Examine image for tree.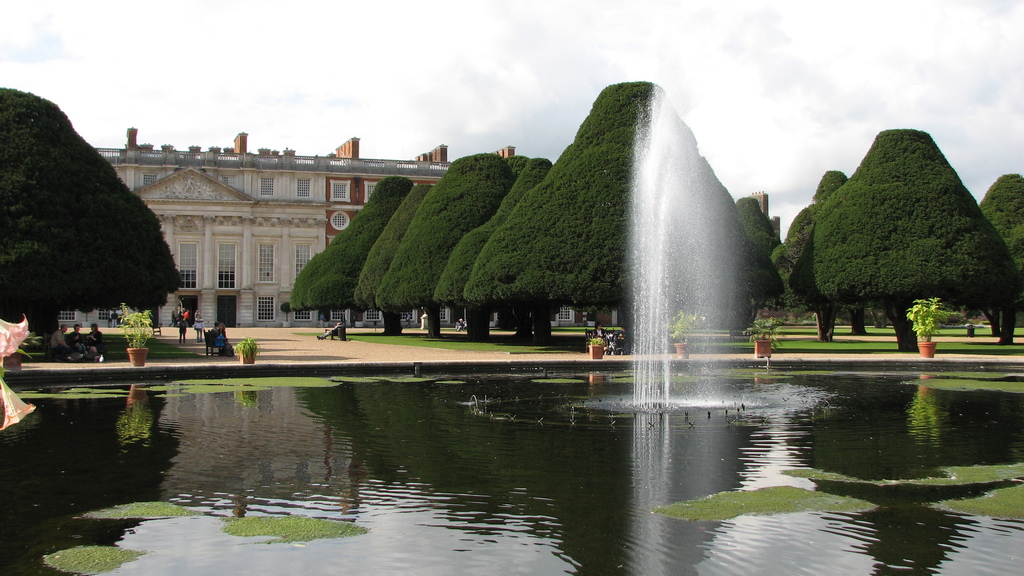
Examination result: x1=126 y1=308 x2=152 y2=361.
